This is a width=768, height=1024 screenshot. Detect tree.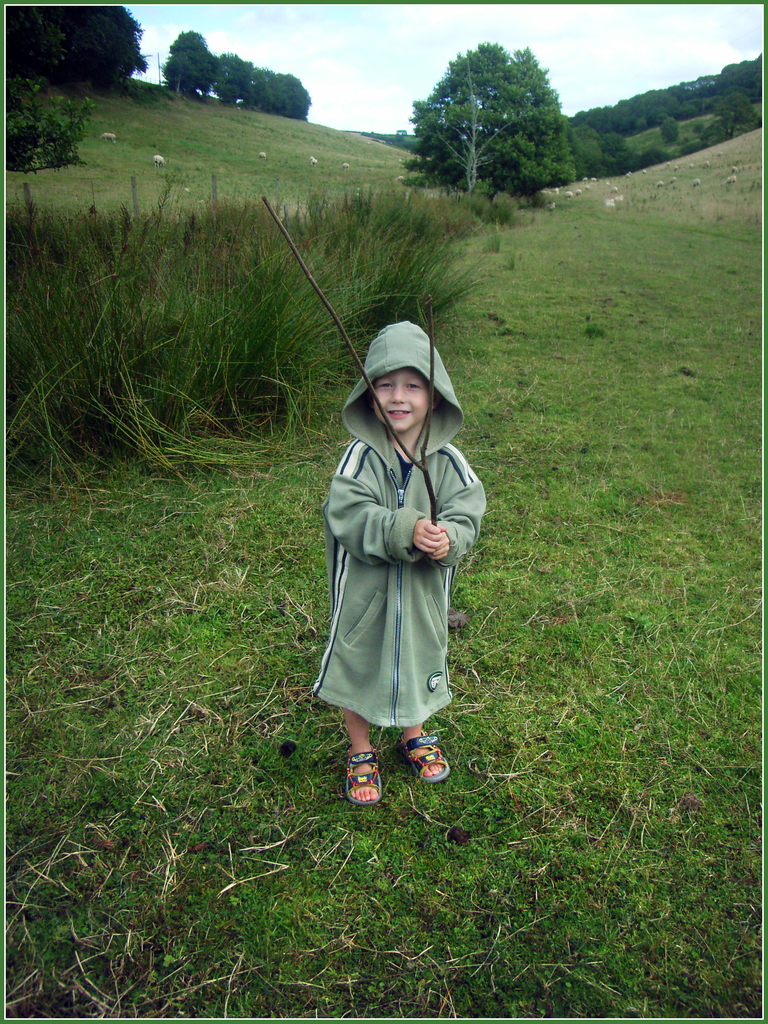
left=6, top=4, right=148, bottom=97.
